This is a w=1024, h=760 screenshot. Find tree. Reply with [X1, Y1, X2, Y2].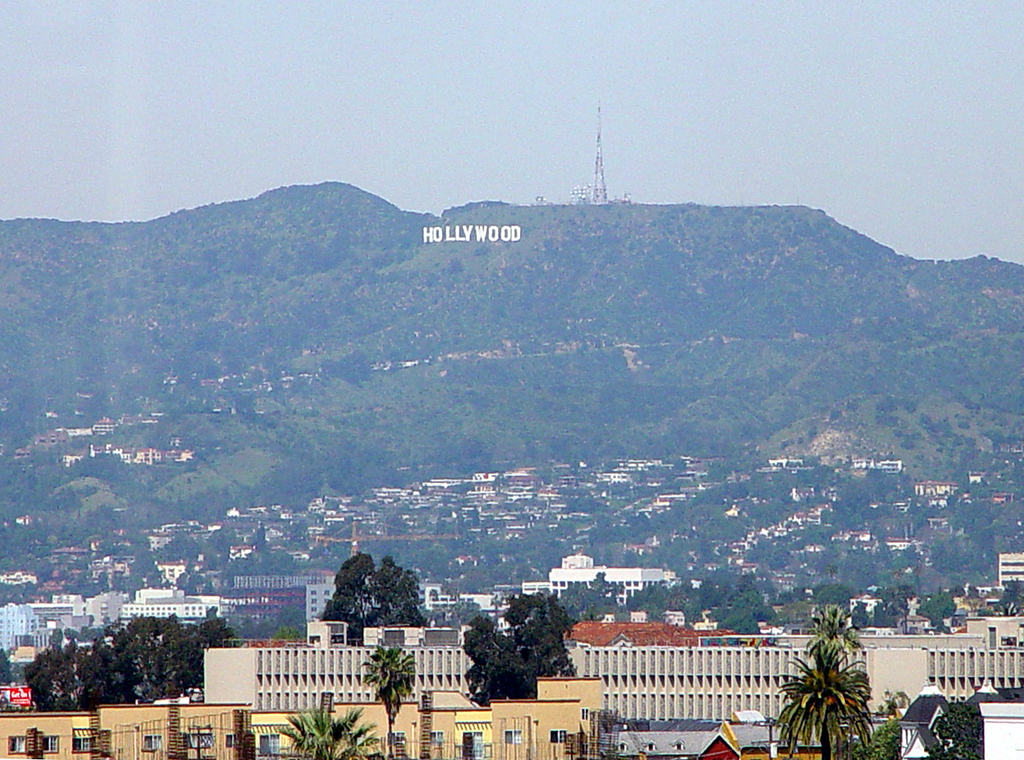
[914, 590, 955, 634].
